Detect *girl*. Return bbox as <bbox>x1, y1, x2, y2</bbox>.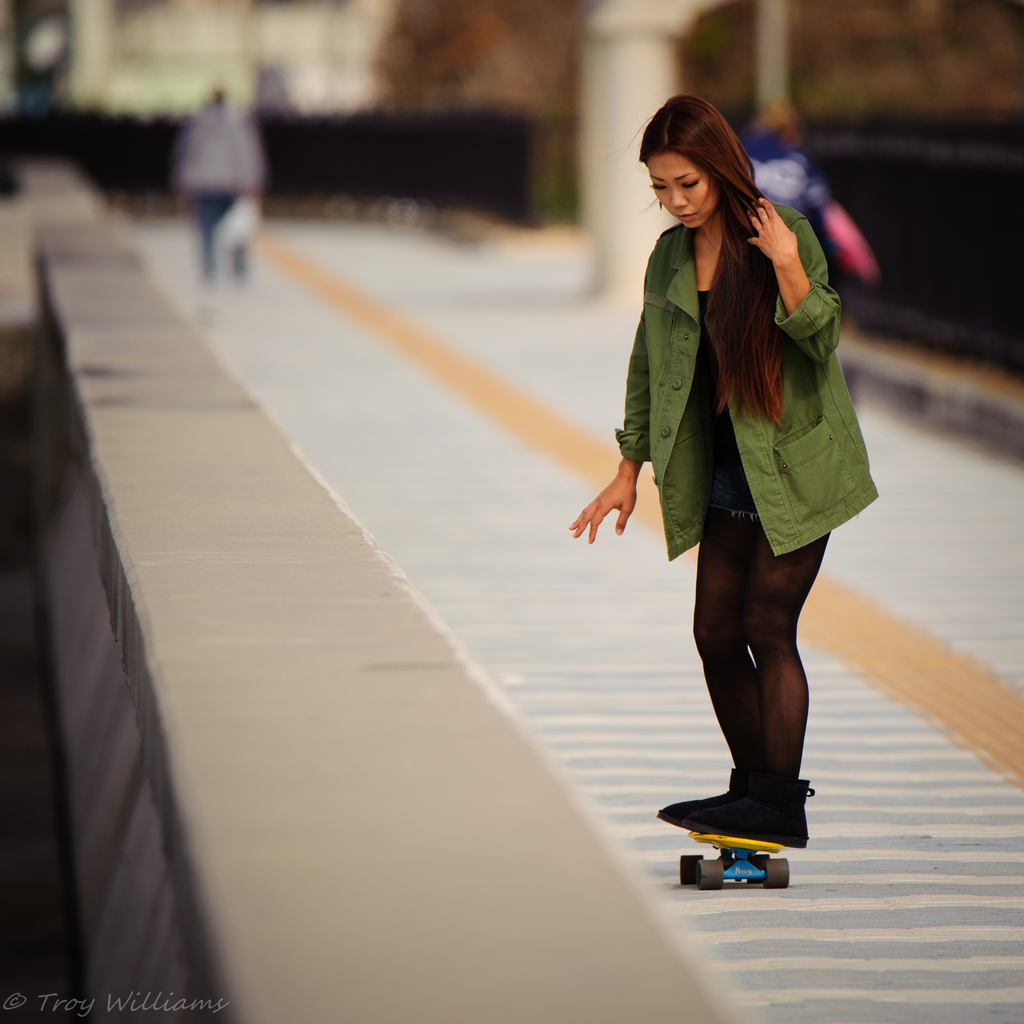
<bbox>570, 92, 880, 843</bbox>.
